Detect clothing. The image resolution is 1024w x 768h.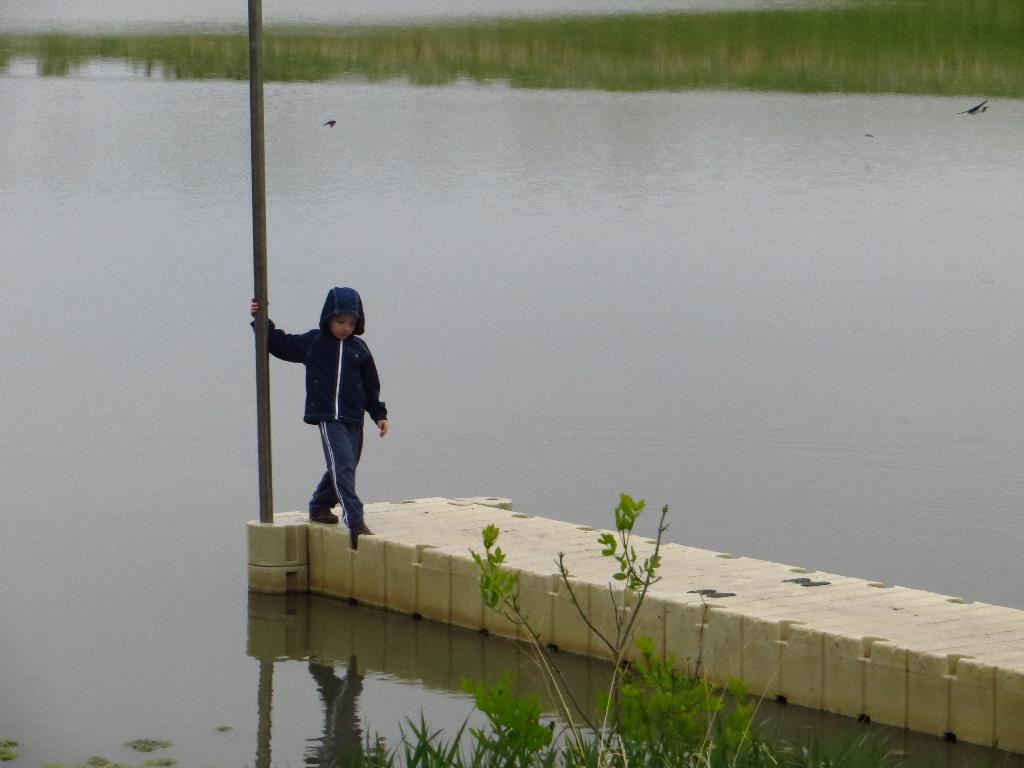
Rect(262, 289, 383, 514).
